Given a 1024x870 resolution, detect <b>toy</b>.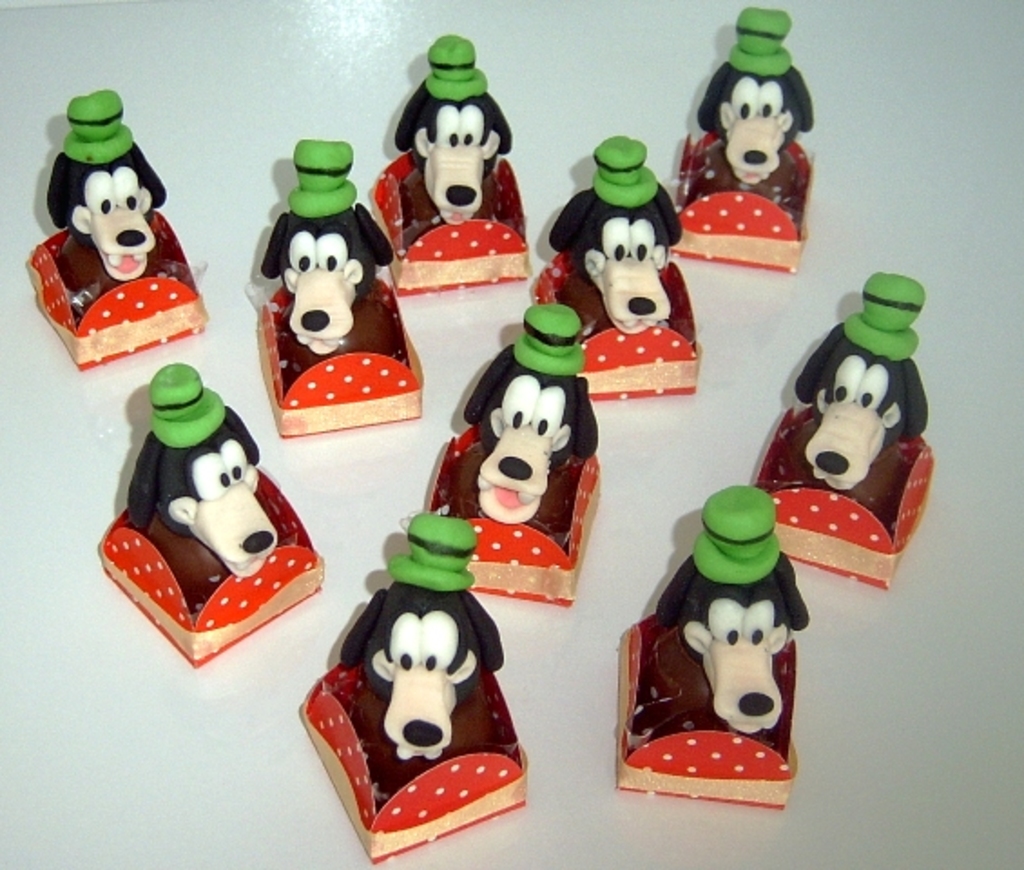
<box>283,509,535,868</box>.
